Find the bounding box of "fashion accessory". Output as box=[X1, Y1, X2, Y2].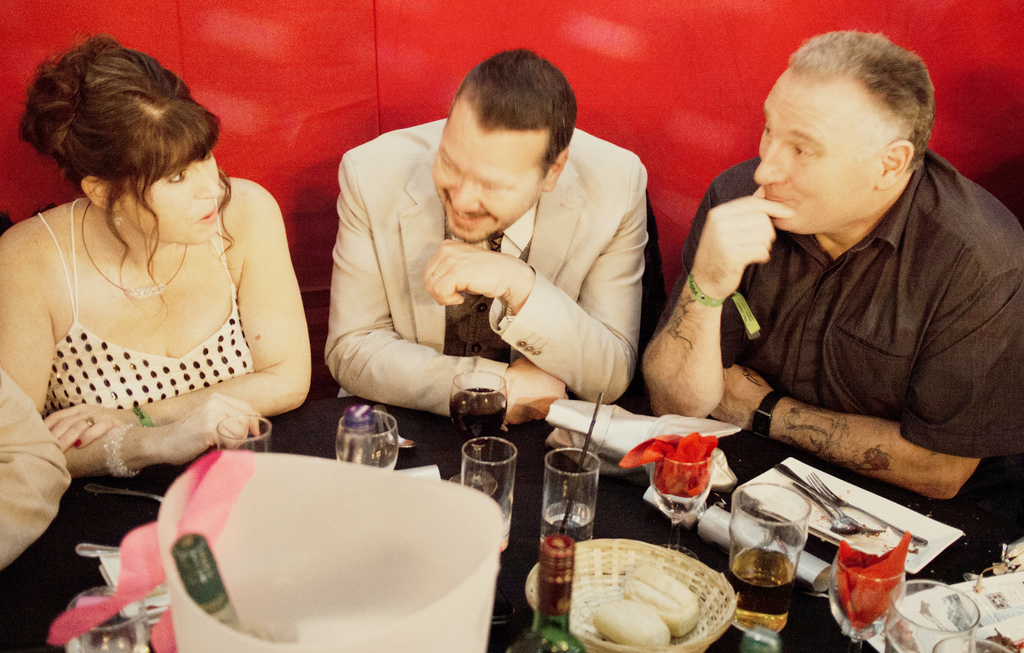
box=[689, 273, 763, 337].
